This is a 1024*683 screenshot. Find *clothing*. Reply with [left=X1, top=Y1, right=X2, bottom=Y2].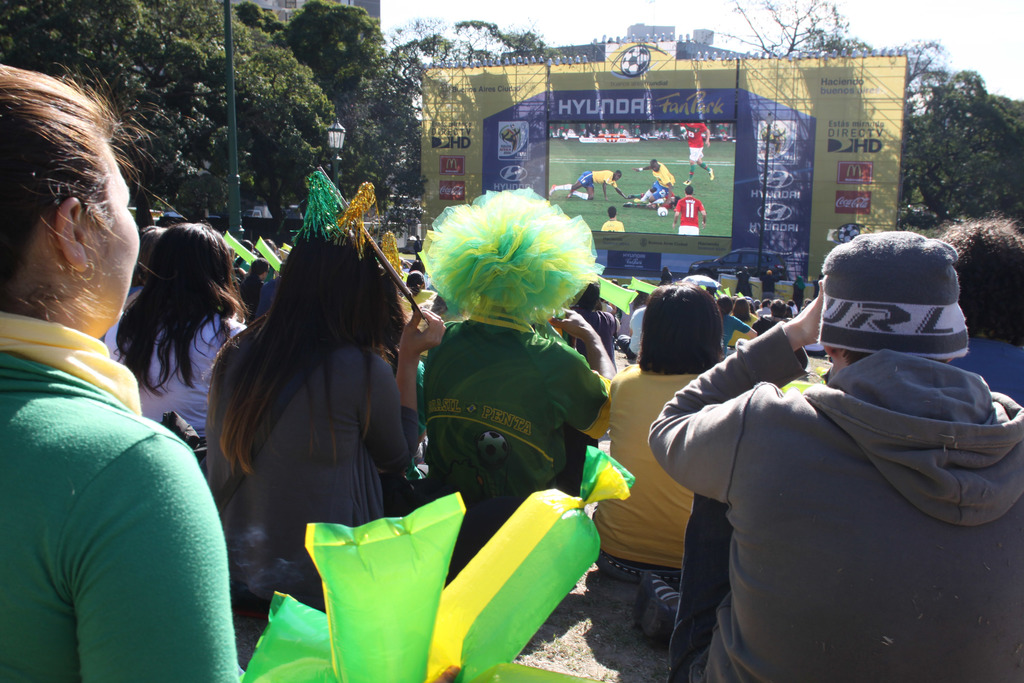
[left=601, top=218, right=626, bottom=233].
